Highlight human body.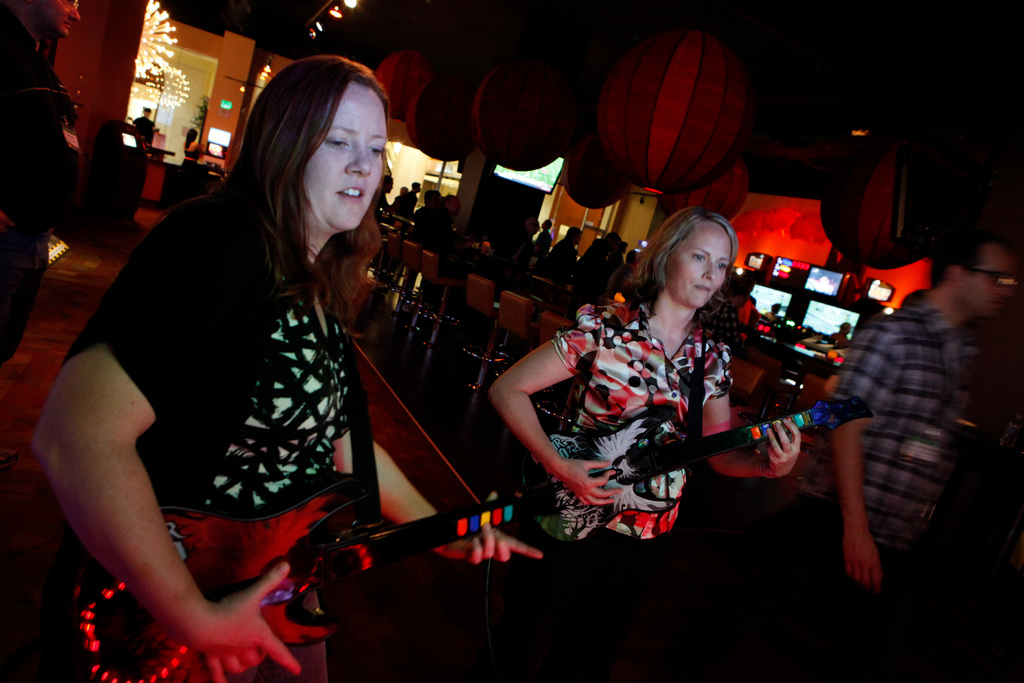
Highlighted region: [x1=413, y1=185, x2=447, y2=242].
